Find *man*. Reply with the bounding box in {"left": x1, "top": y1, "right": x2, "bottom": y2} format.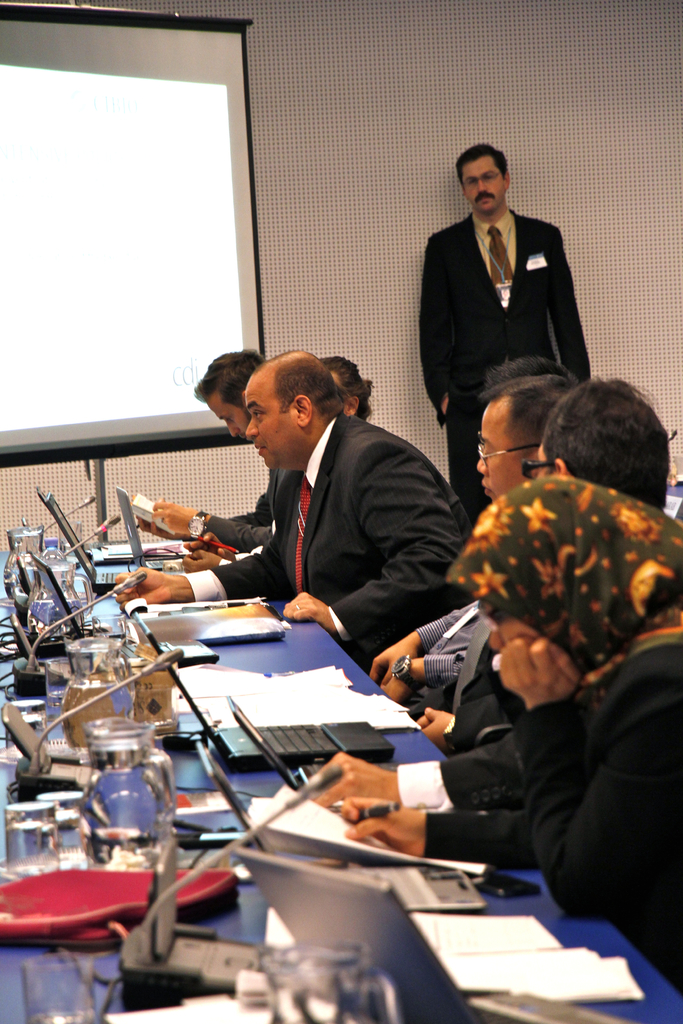
{"left": 366, "top": 376, "right": 568, "bottom": 706}.
